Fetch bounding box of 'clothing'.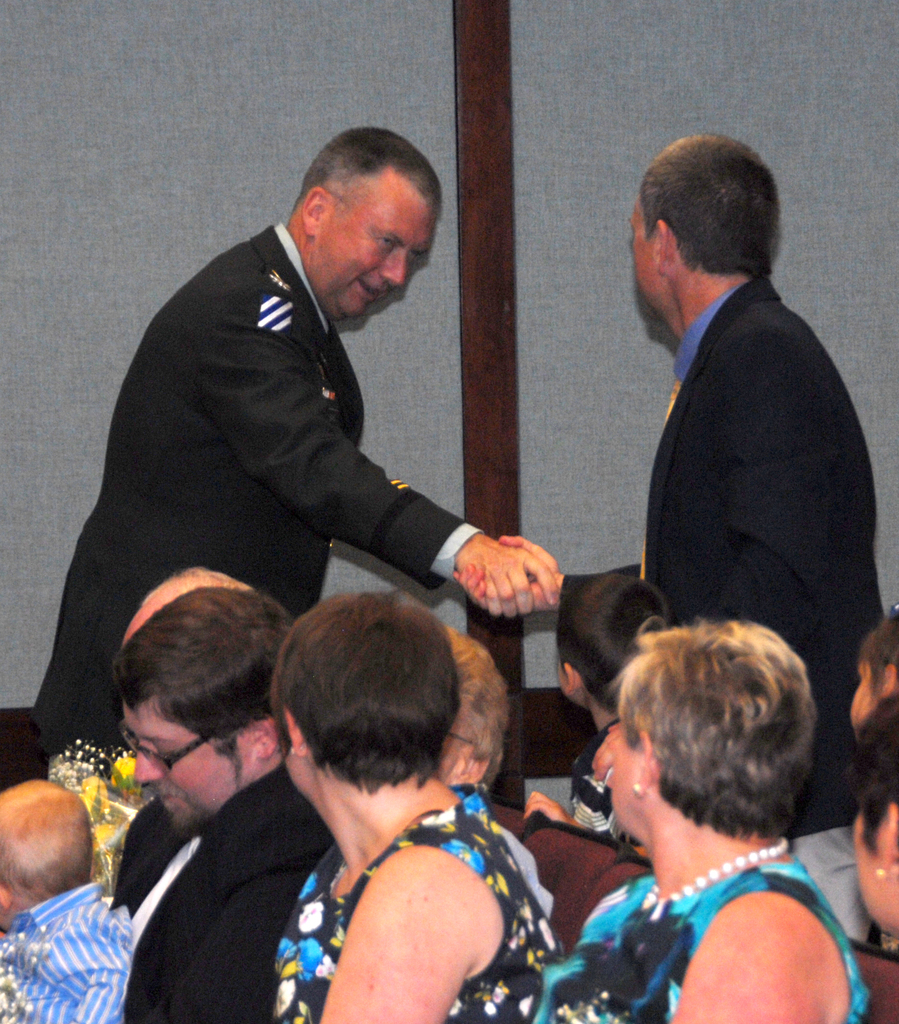
Bbox: x1=37 y1=209 x2=483 y2=752.
